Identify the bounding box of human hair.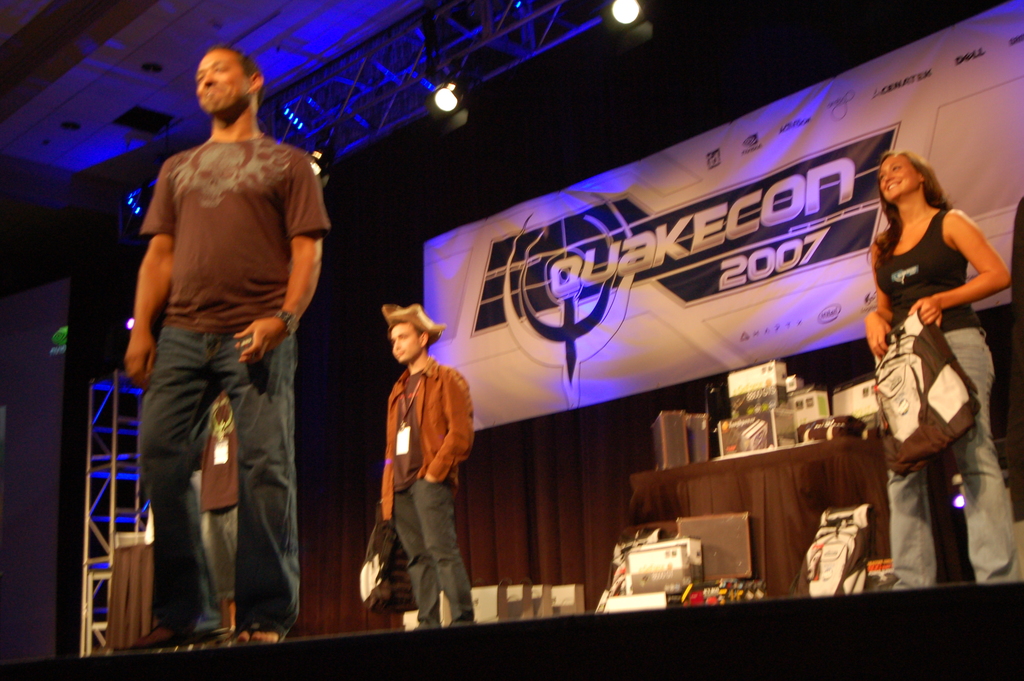
209:46:256:76.
